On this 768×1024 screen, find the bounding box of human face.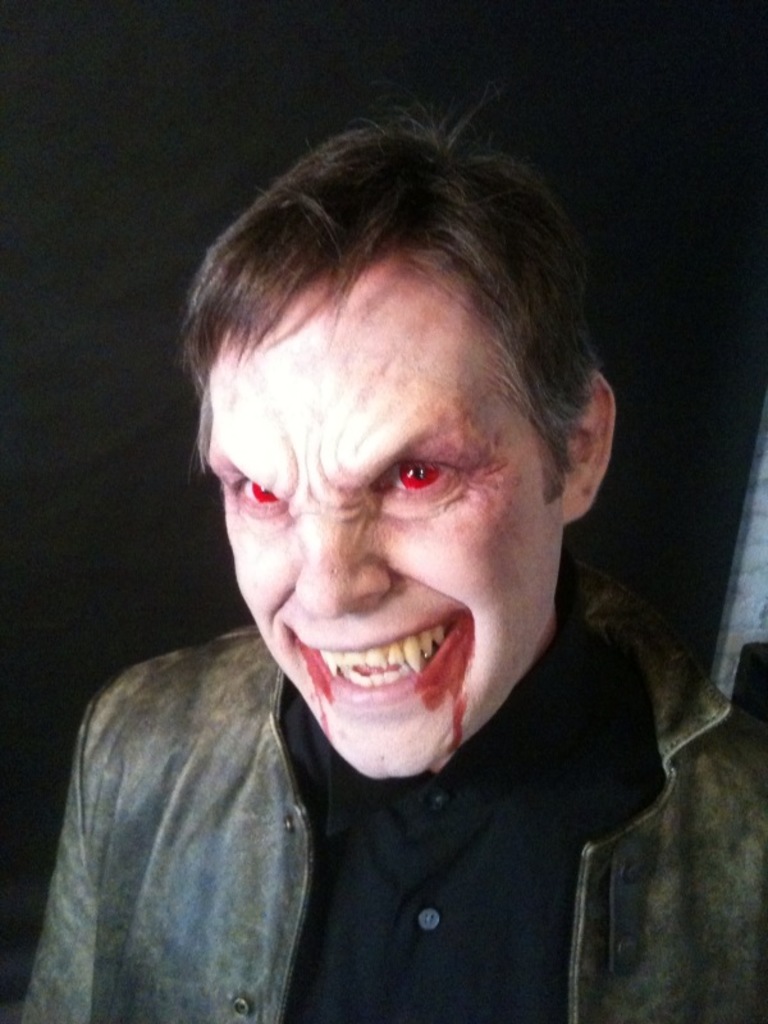
Bounding box: [204,239,581,794].
